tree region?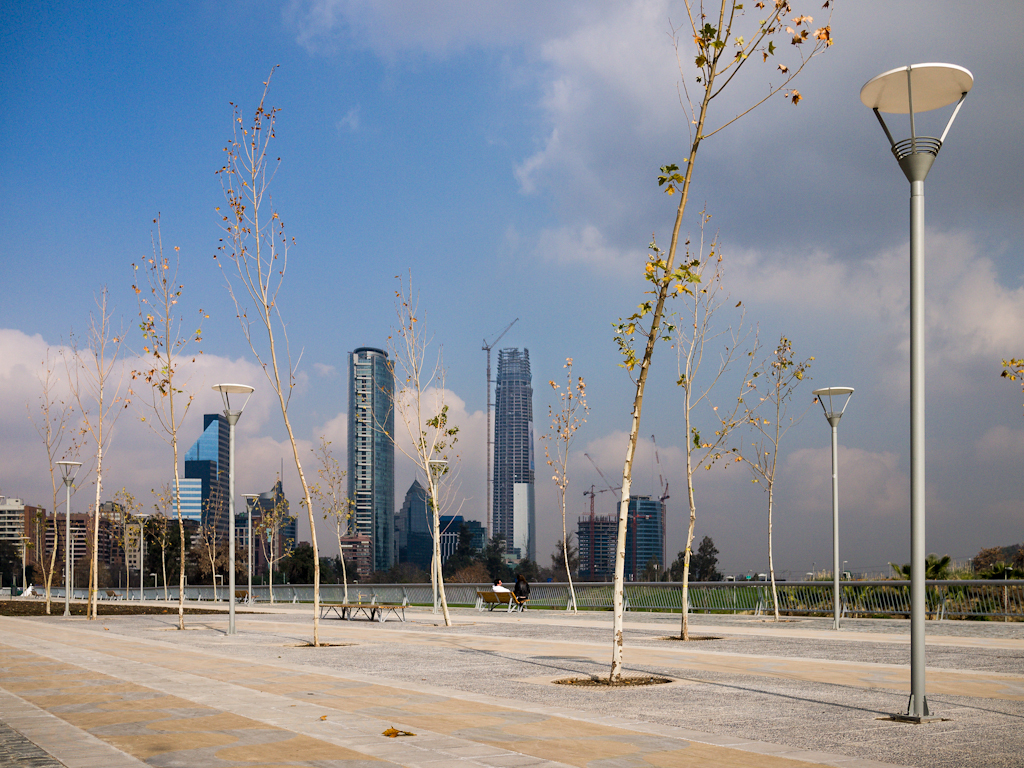
detection(255, 477, 299, 608)
